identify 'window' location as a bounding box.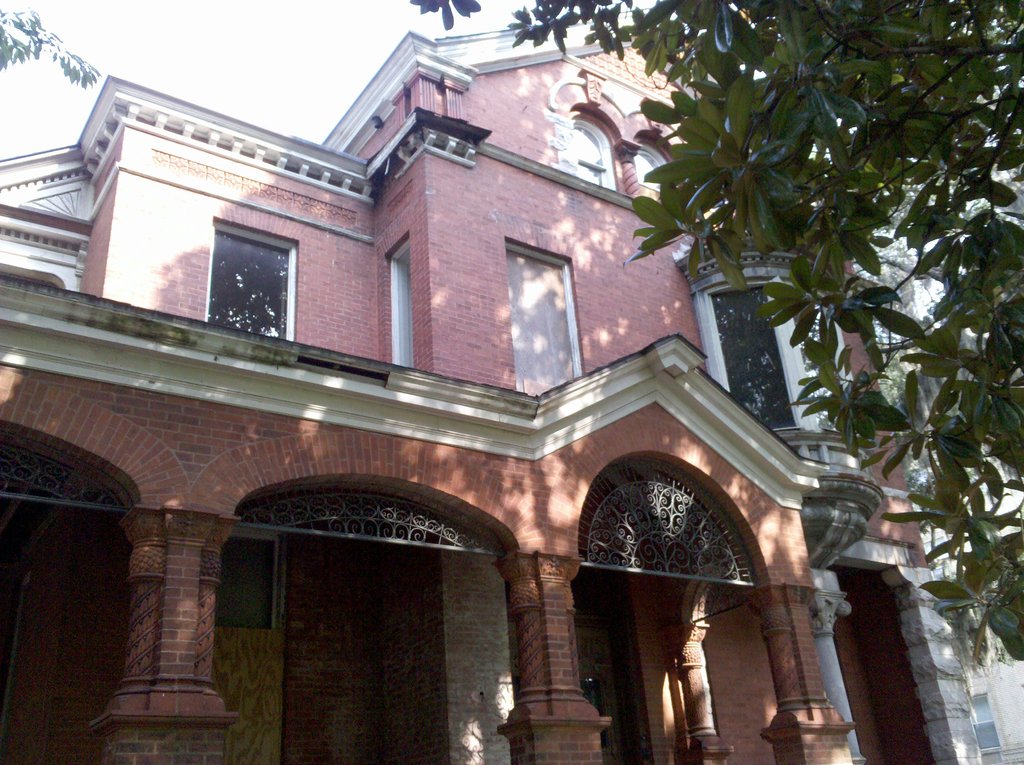
region(205, 224, 296, 337).
